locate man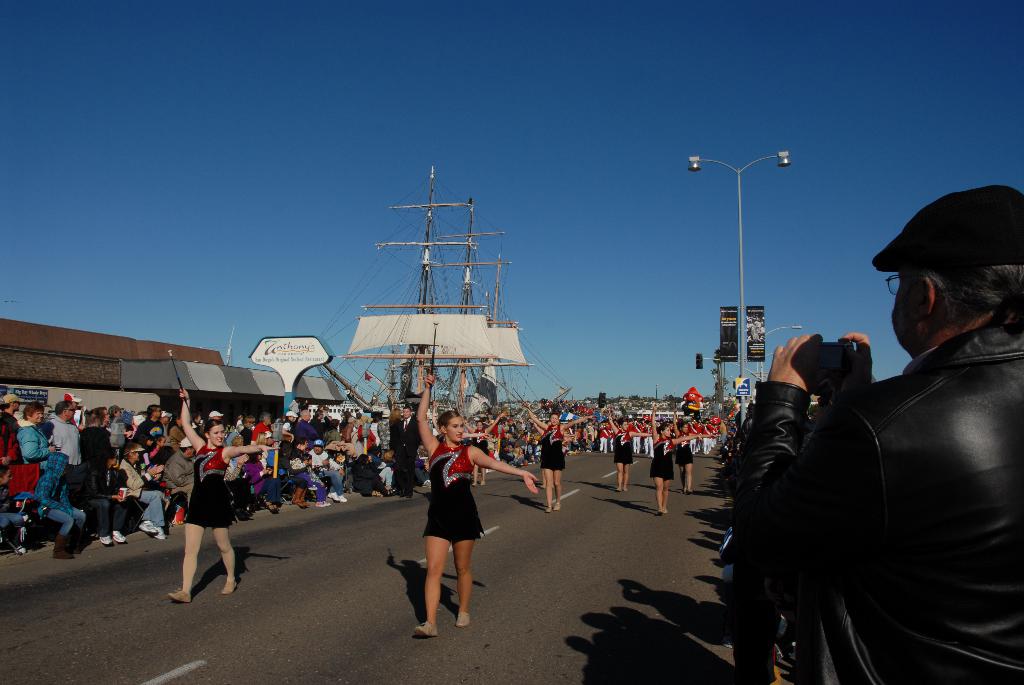
locate(388, 404, 422, 503)
